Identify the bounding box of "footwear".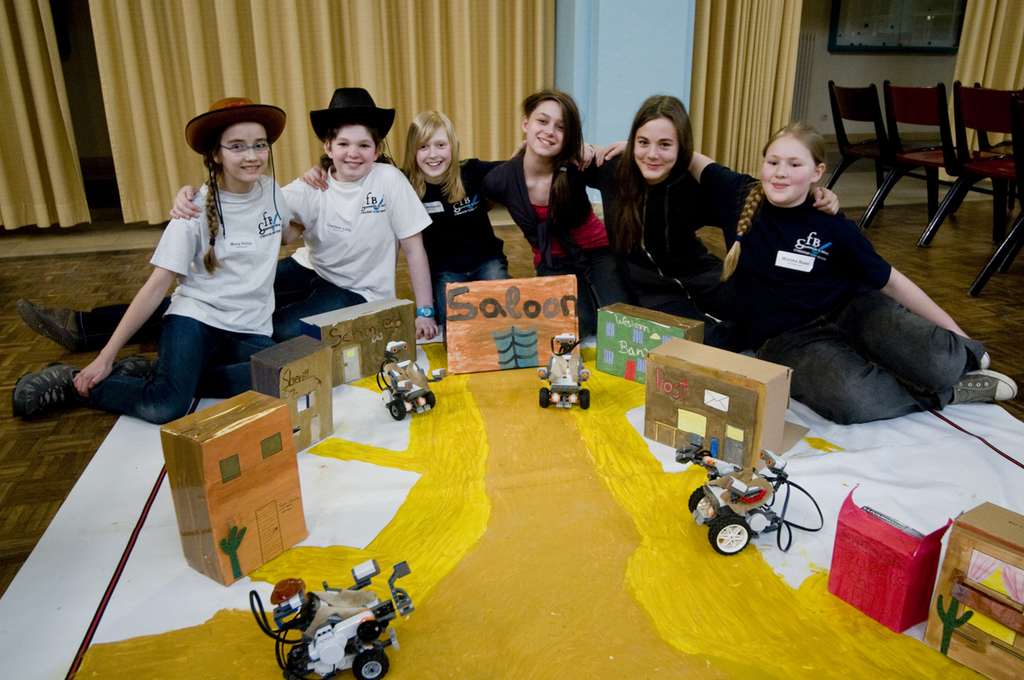
box=[948, 365, 1022, 404].
